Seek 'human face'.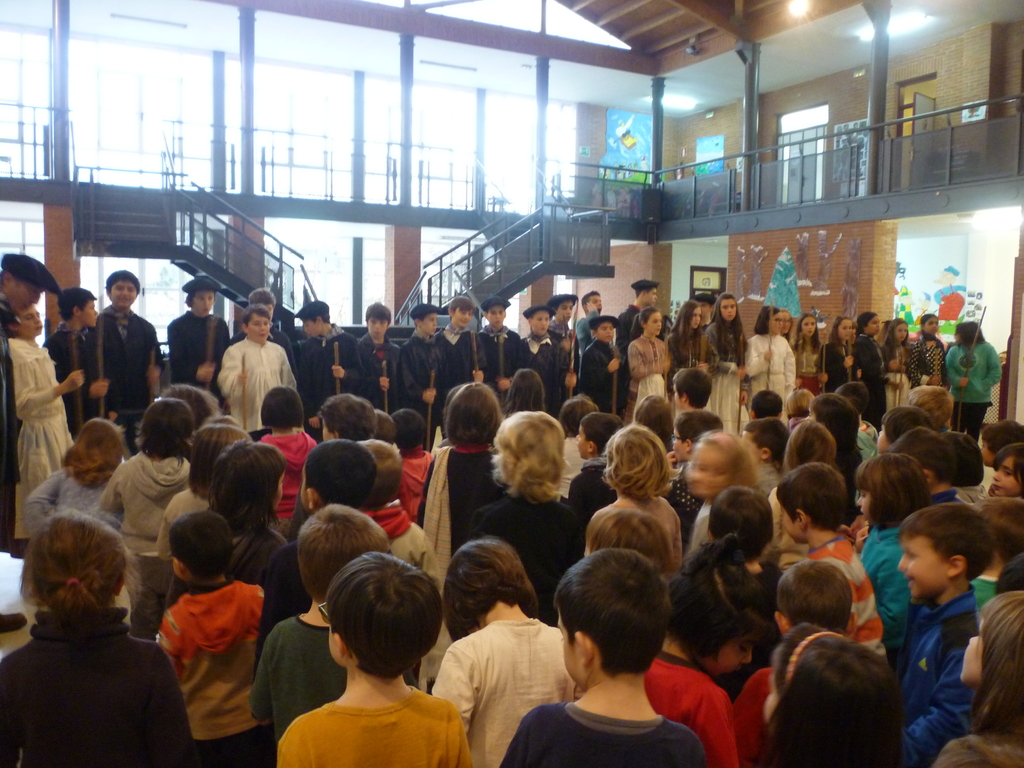
738, 426, 762, 463.
